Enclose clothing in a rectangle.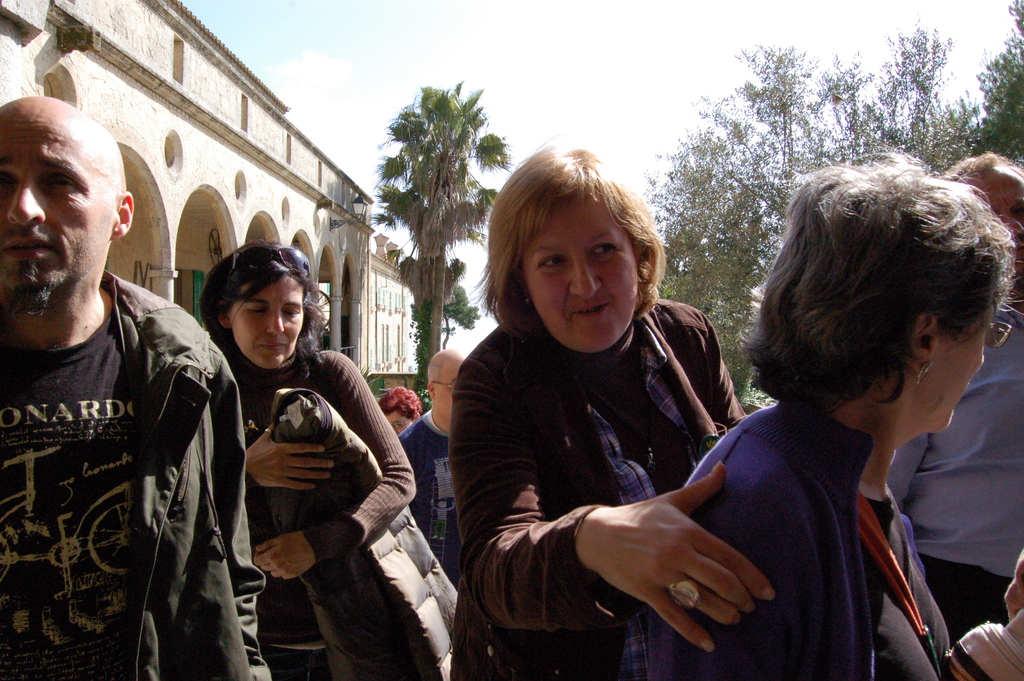
888 305 1023 637.
